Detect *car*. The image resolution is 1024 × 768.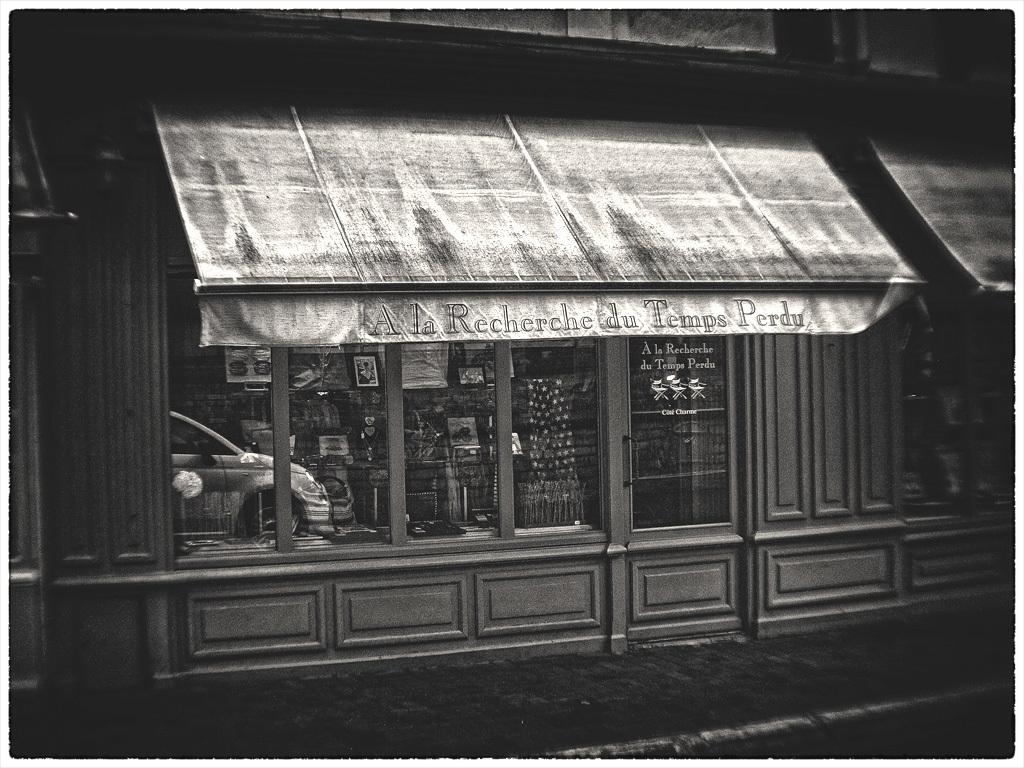
select_region(167, 405, 335, 537).
